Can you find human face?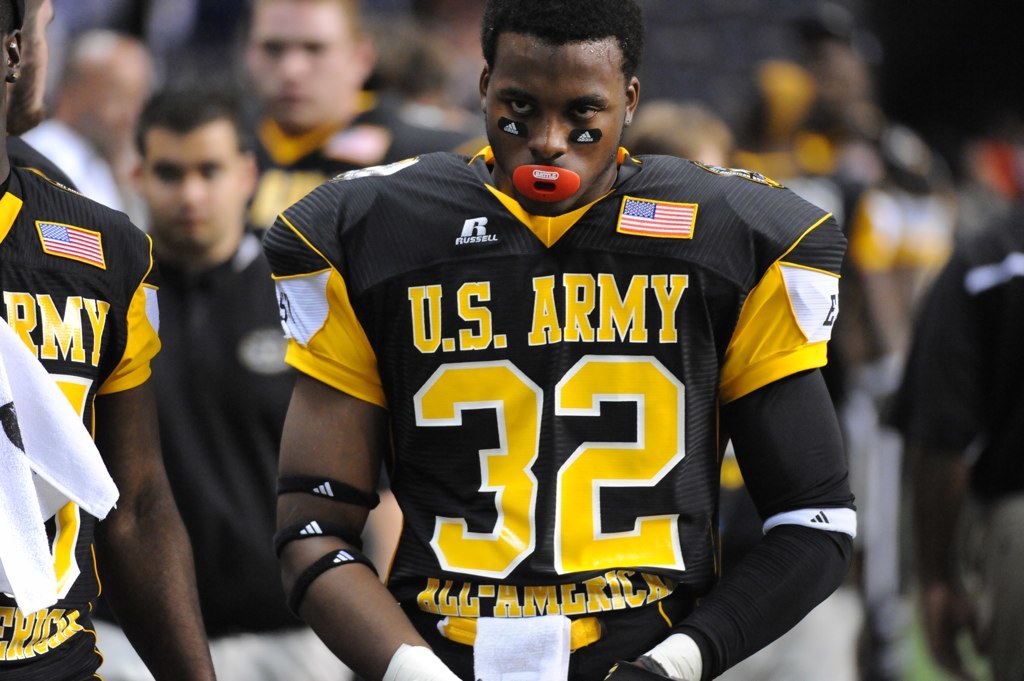
Yes, bounding box: {"left": 19, "top": 1, "right": 56, "bottom": 122}.
